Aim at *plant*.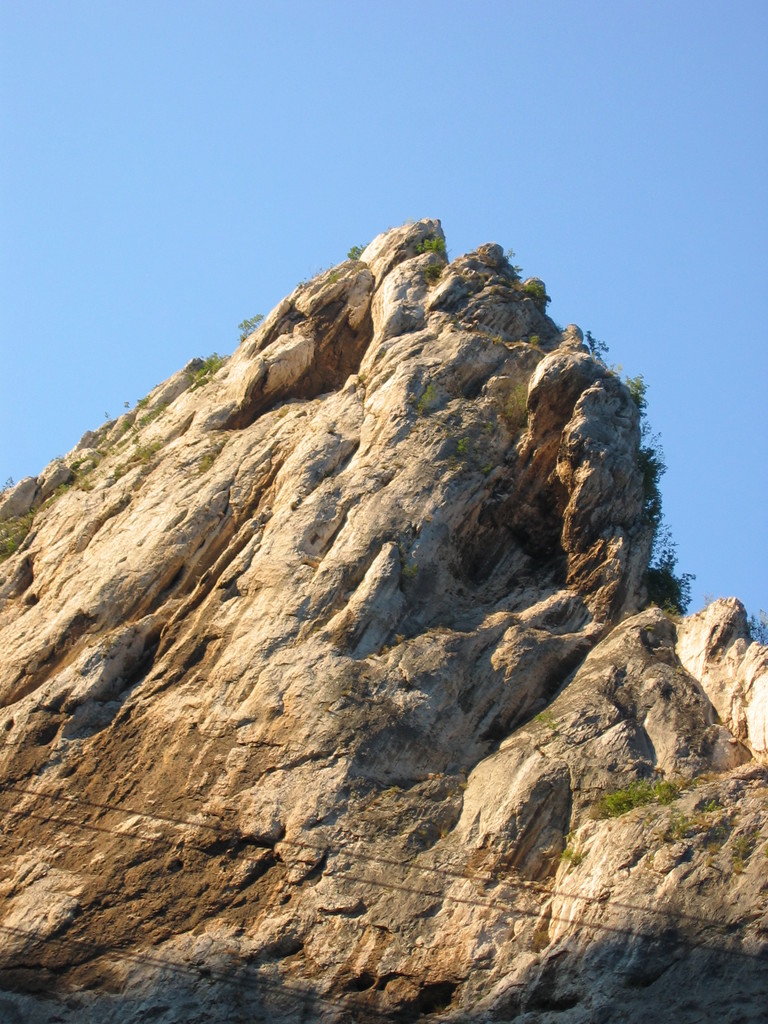
Aimed at rect(746, 606, 767, 643).
